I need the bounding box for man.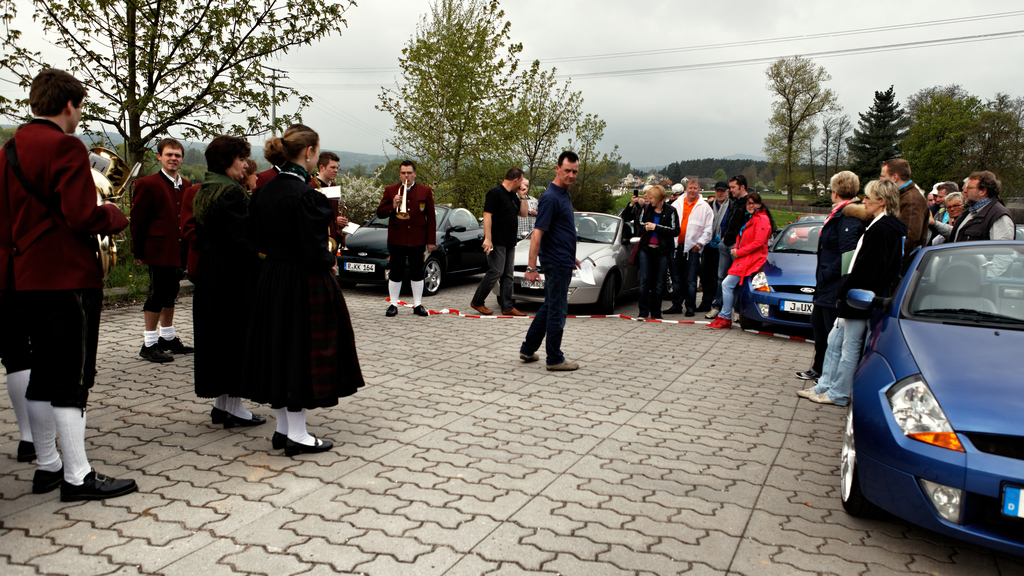
Here it is: rect(129, 134, 193, 365).
